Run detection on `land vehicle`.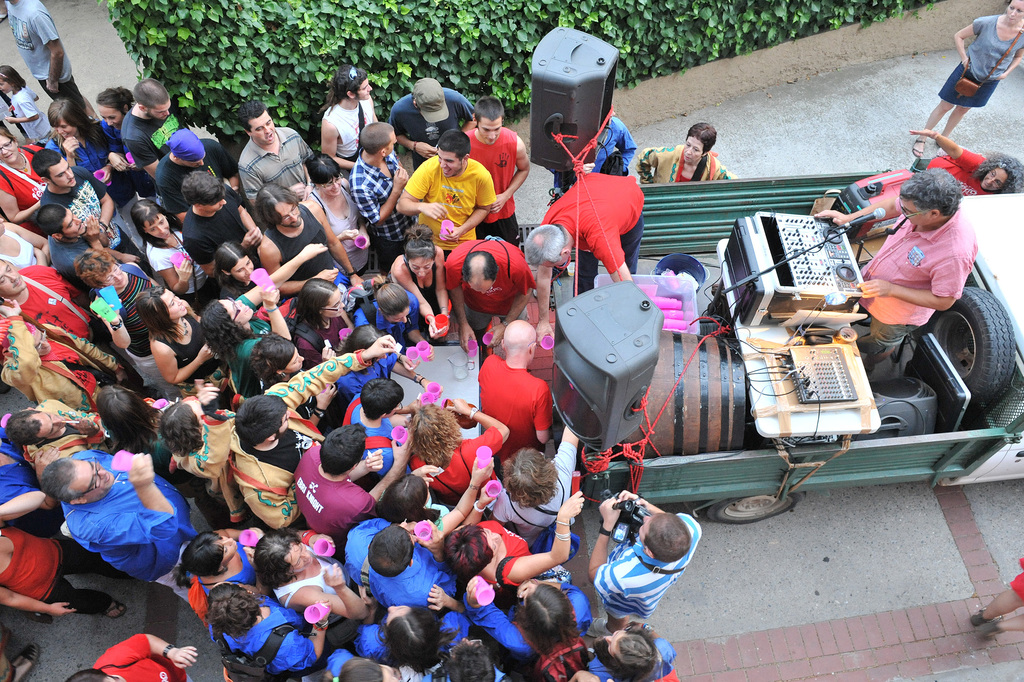
Result: [x1=557, y1=220, x2=1020, y2=525].
